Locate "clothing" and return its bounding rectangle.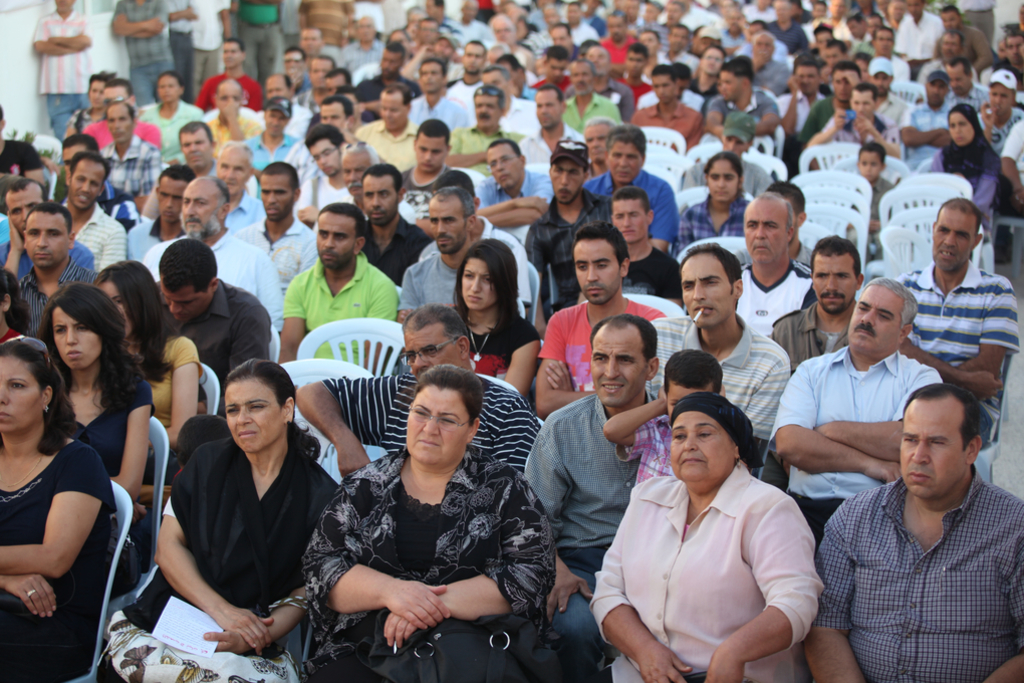
BBox(60, 363, 159, 487).
